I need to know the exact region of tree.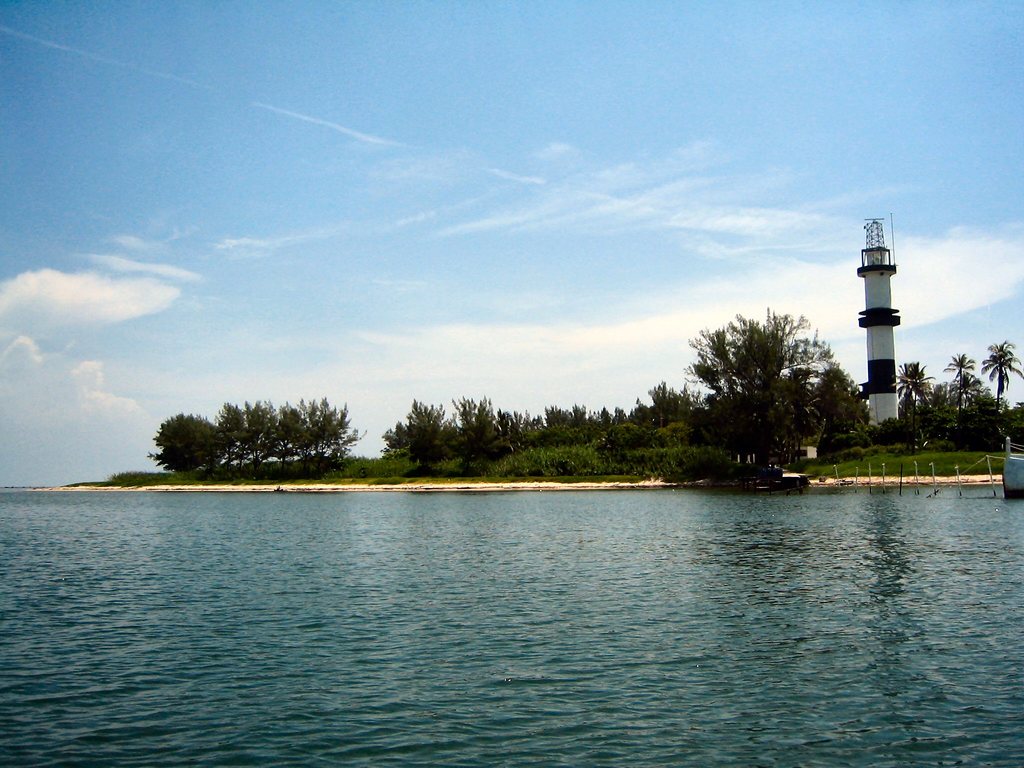
Region: 975 333 1023 397.
